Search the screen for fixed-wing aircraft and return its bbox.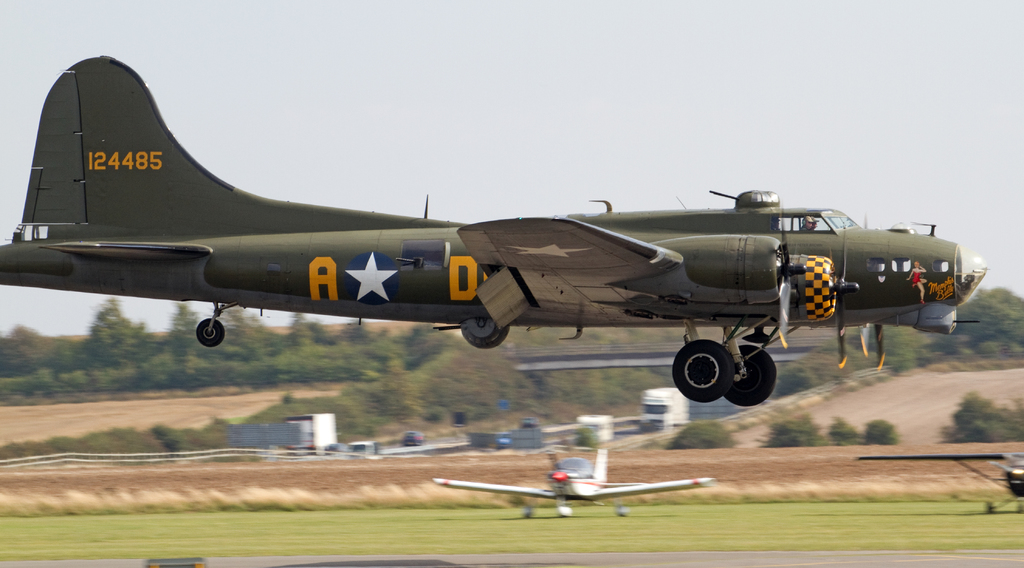
Found: Rect(452, 445, 715, 520).
